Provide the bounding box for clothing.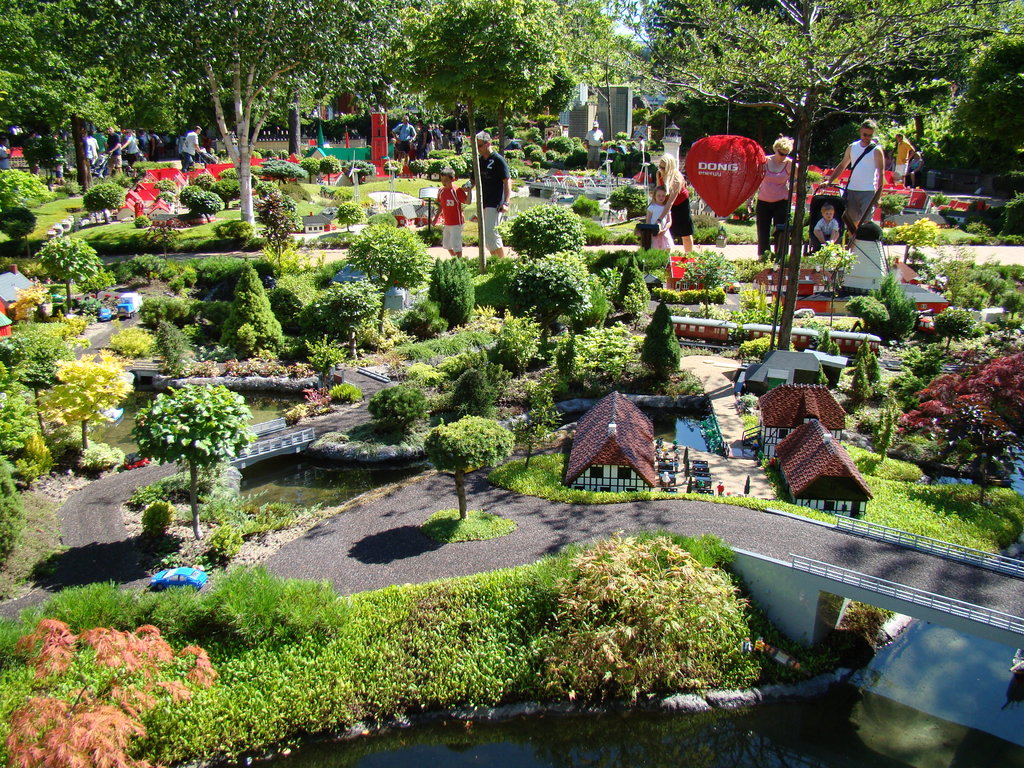
<box>764,158,796,269</box>.
